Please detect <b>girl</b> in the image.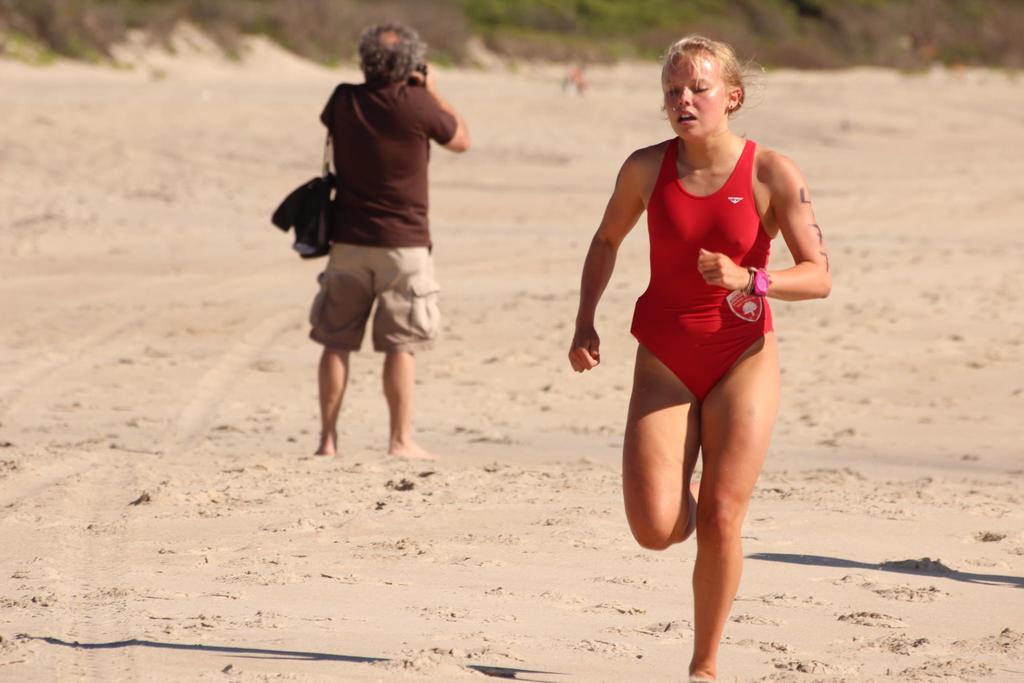
rect(566, 31, 834, 682).
